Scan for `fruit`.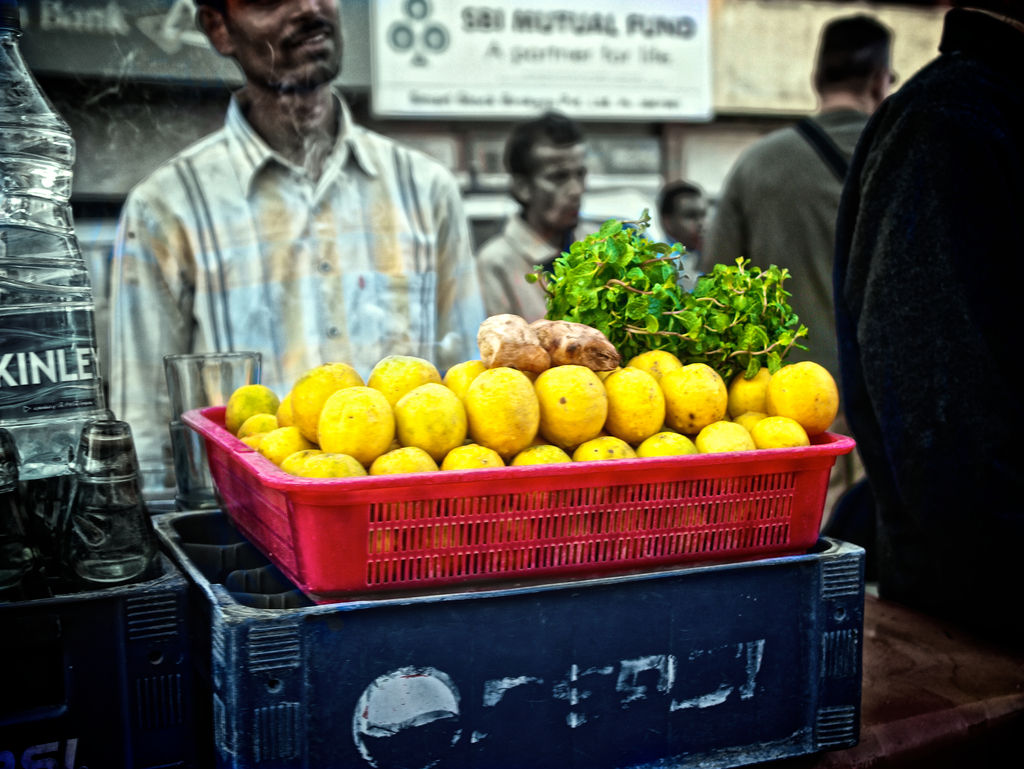
Scan result: Rect(472, 358, 534, 448).
